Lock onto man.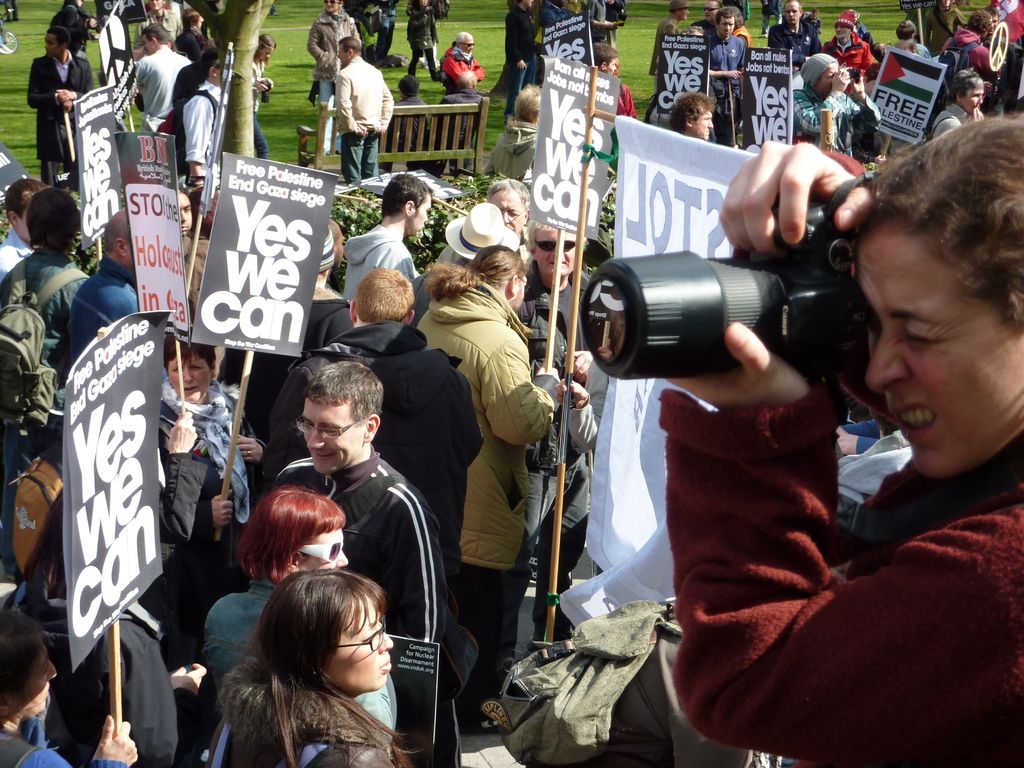
Locked: detection(439, 29, 490, 95).
